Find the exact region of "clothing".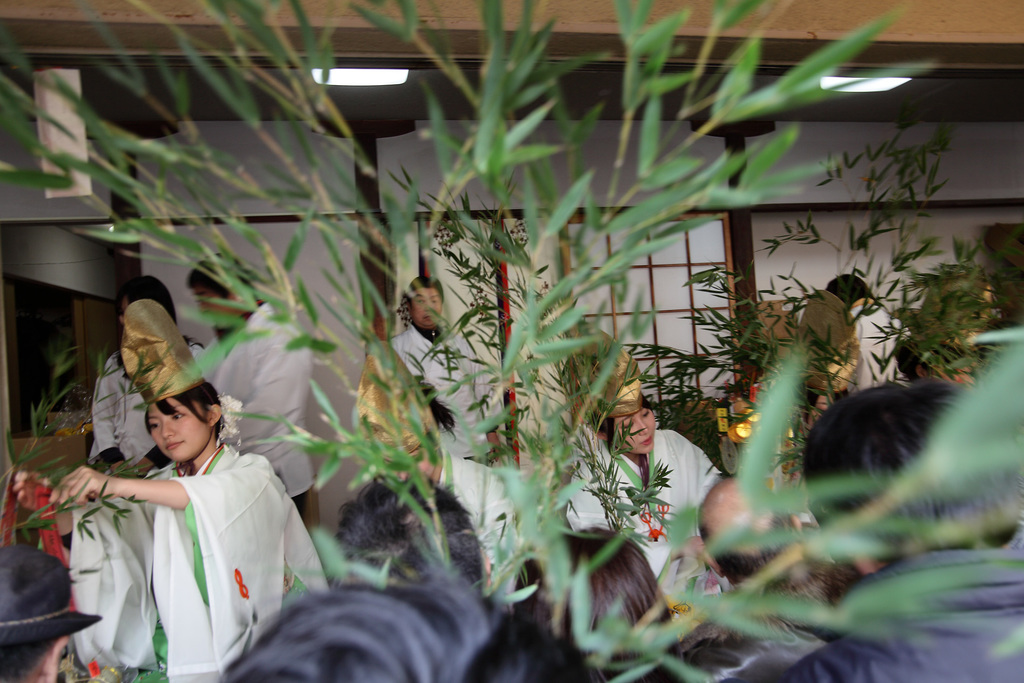
Exact region: [left=48, top=425, right=294, bottom=666].
